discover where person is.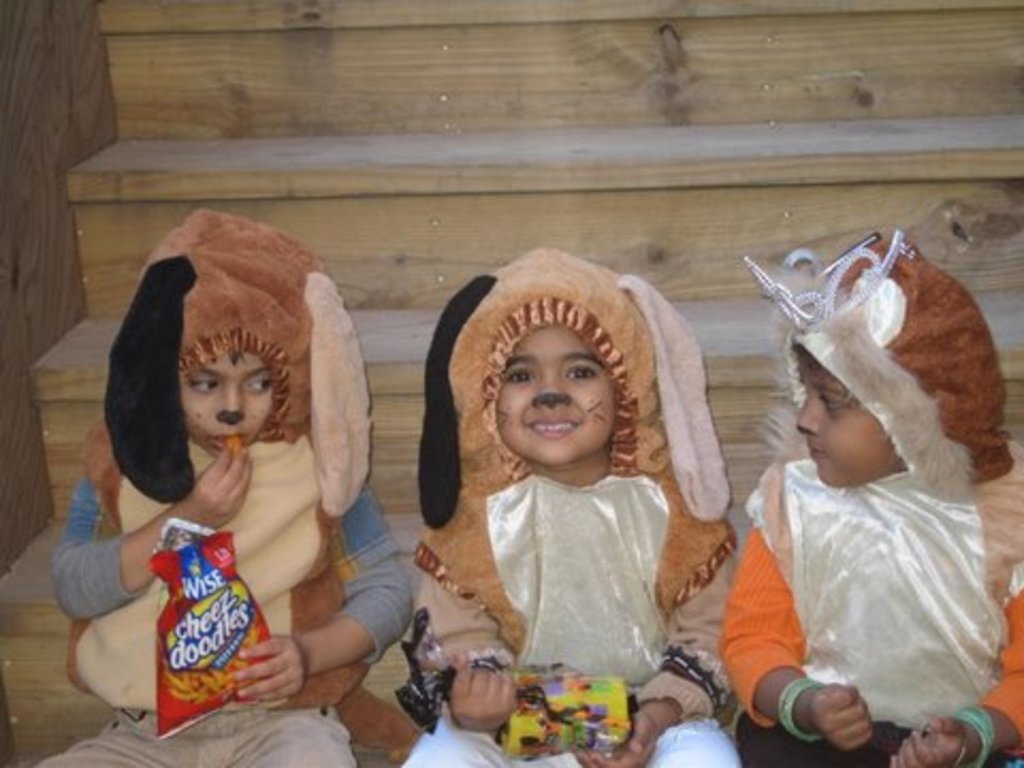
Discovered at crop(34, 198, 416, 766).
